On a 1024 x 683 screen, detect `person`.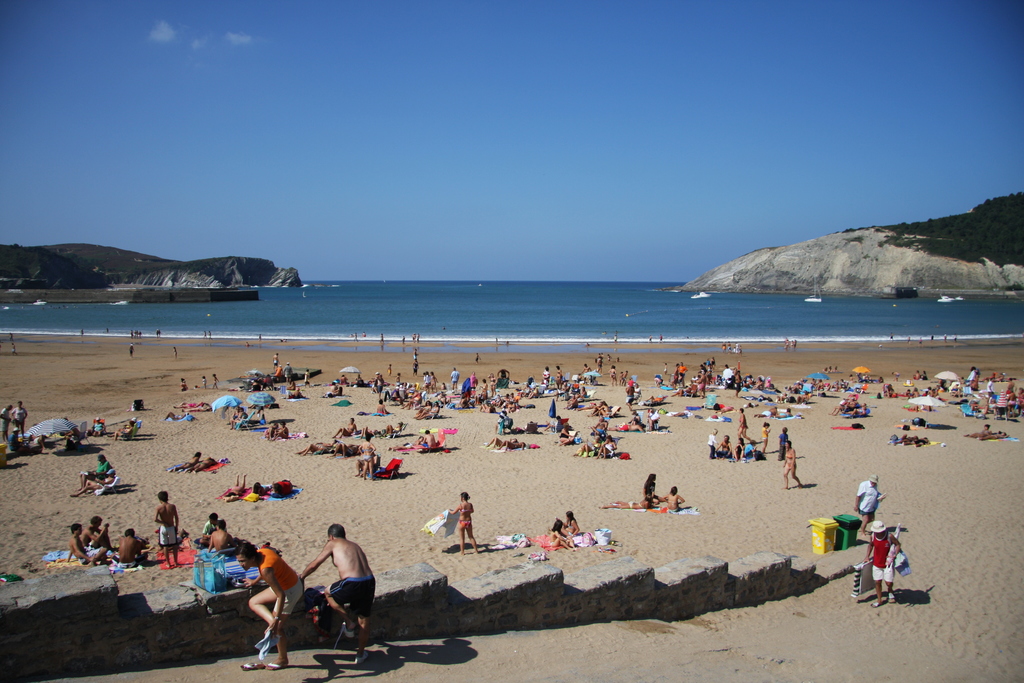
left=299, top=525, right=367, bottom=650.
